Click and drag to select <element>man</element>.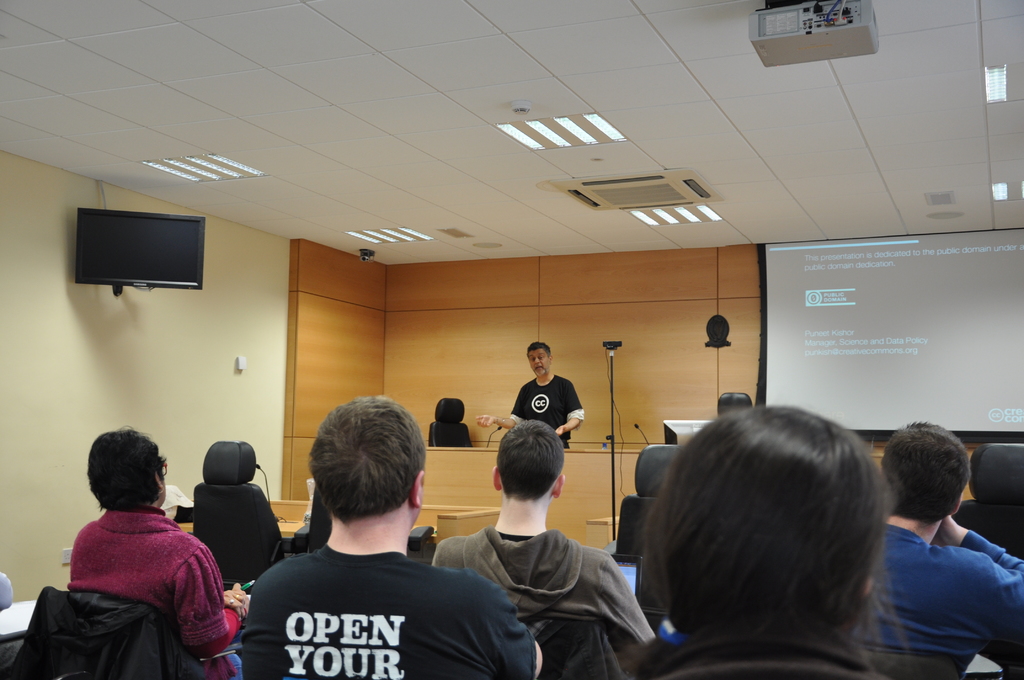
Selection: <region>430, 409, 653, 679</region>.
